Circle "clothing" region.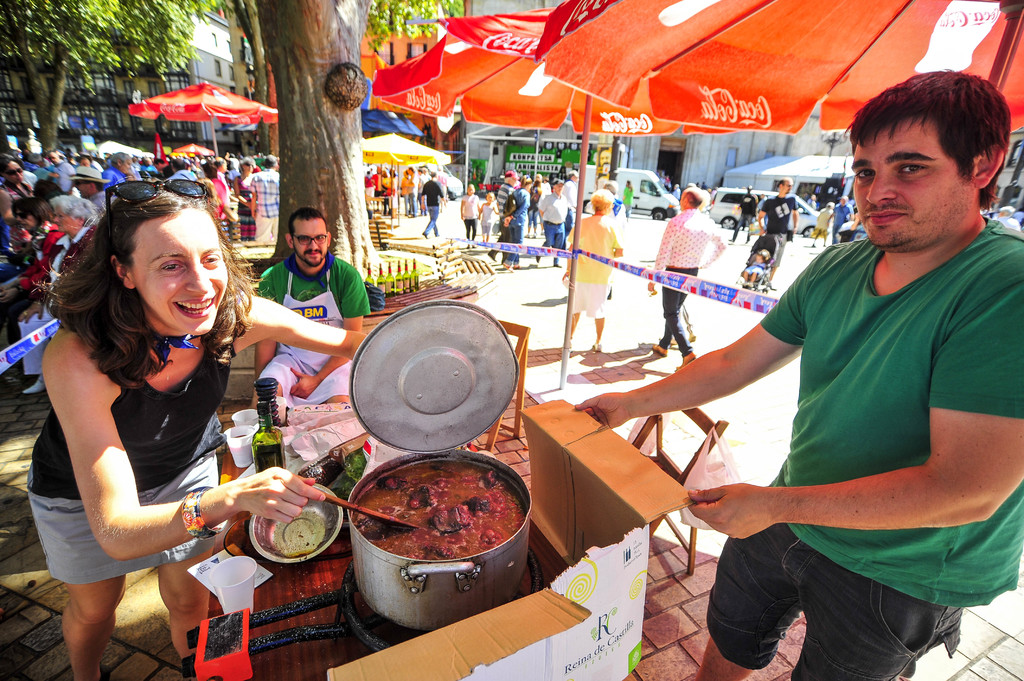
Region: (x1=832, y1=202, x2=853, y2=247).
